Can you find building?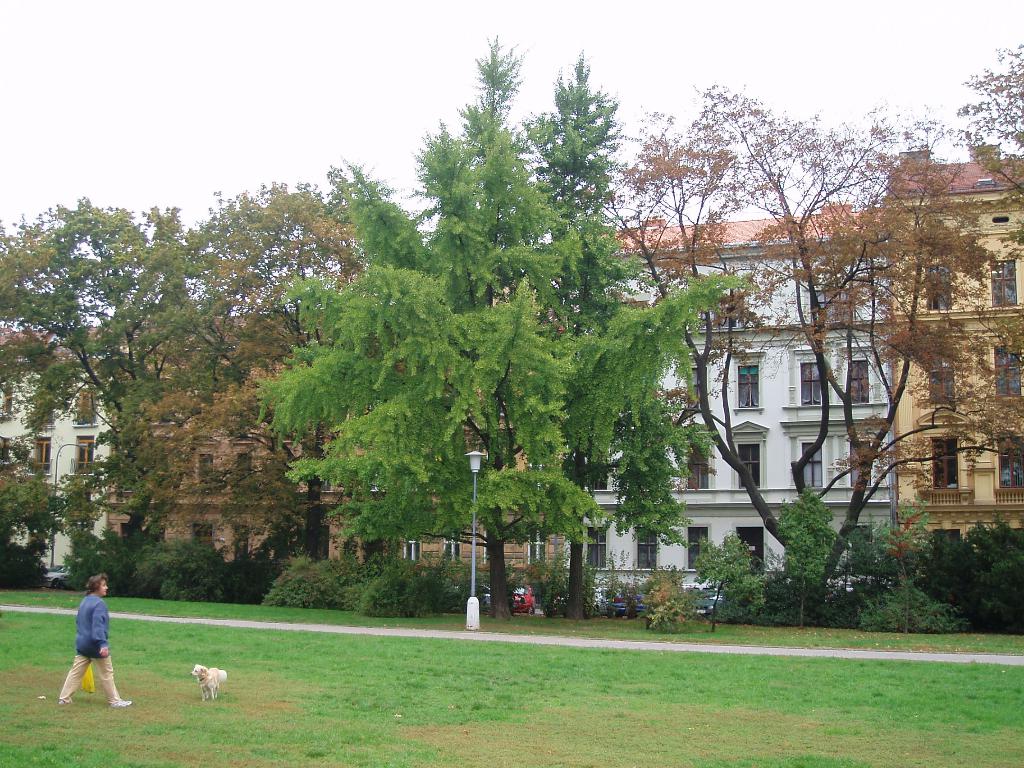
Yes, bounding box: 316/395/566/614.
